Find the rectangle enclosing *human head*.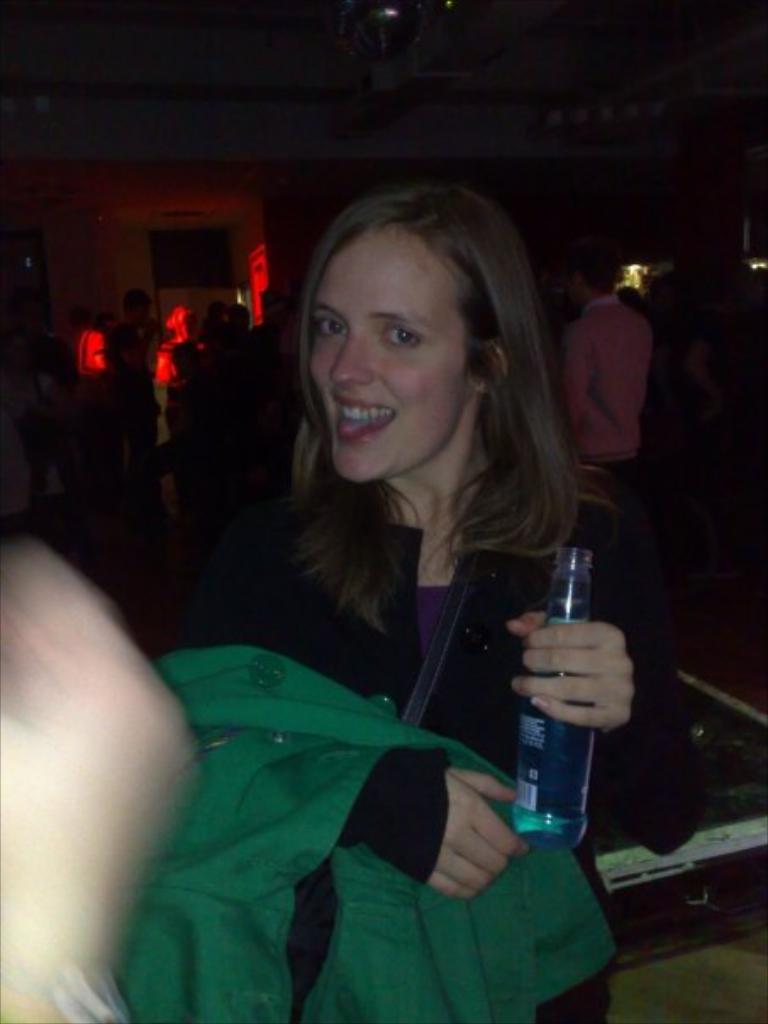
(125, 292, 144, 329).
